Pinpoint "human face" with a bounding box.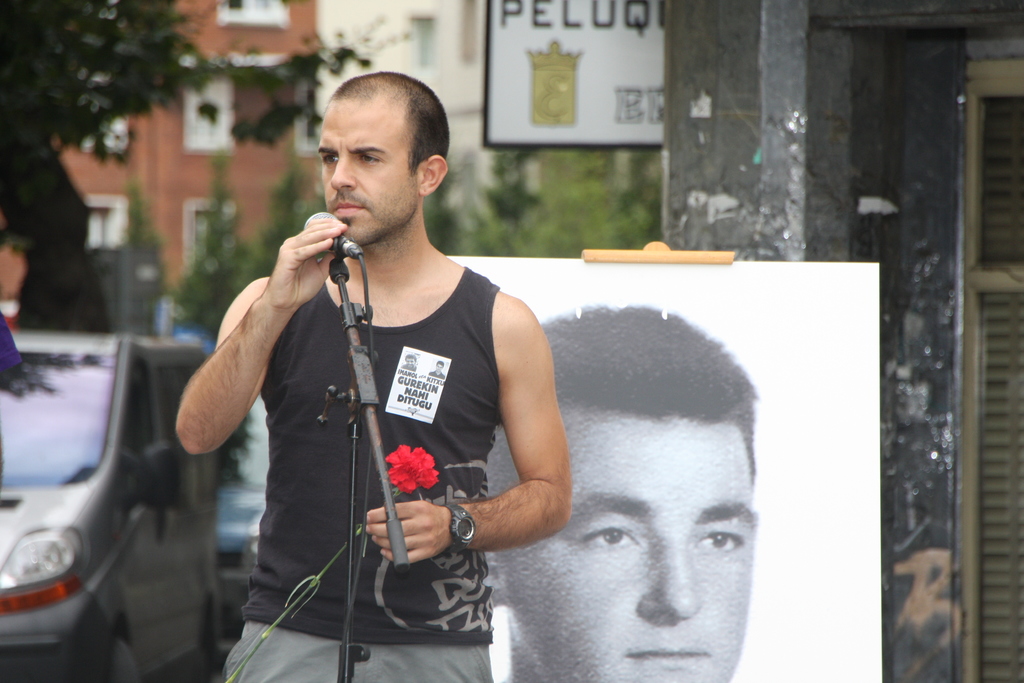
<region>492, 409, 760, 679</region>.
